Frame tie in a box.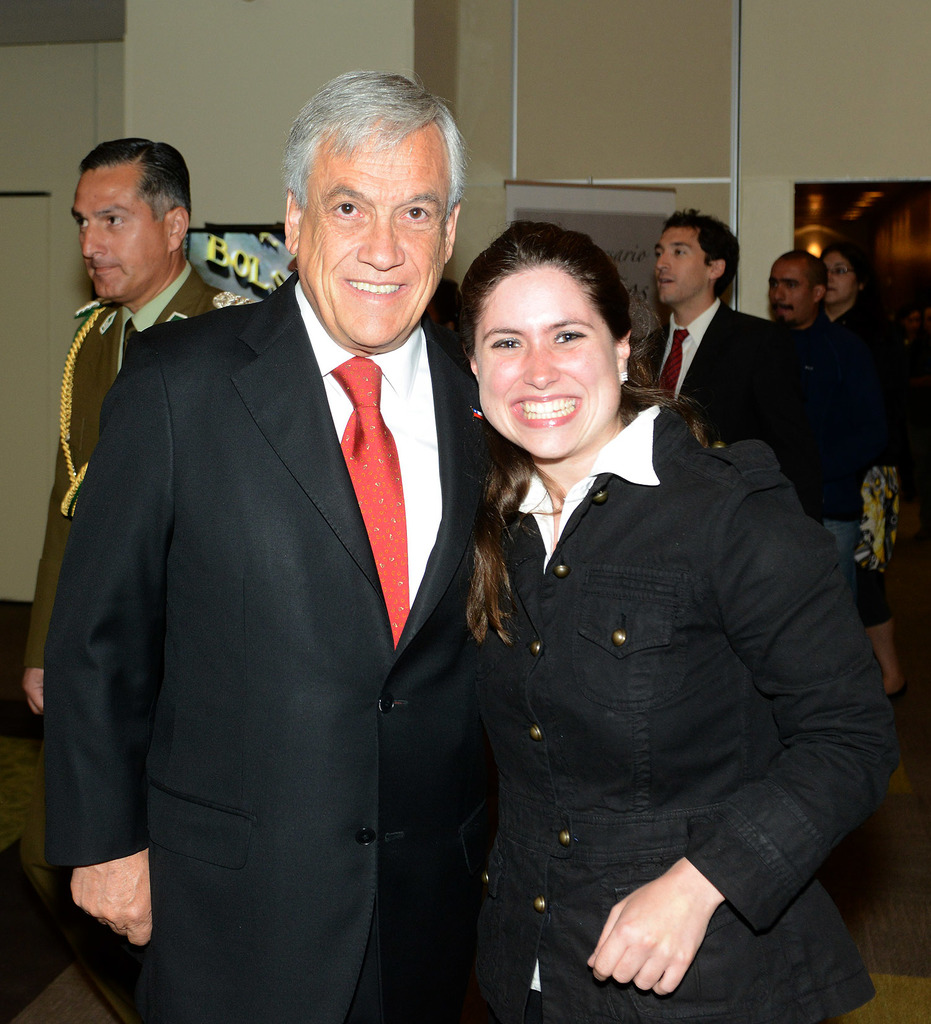
bbox=[122, 318, 142, 372].
